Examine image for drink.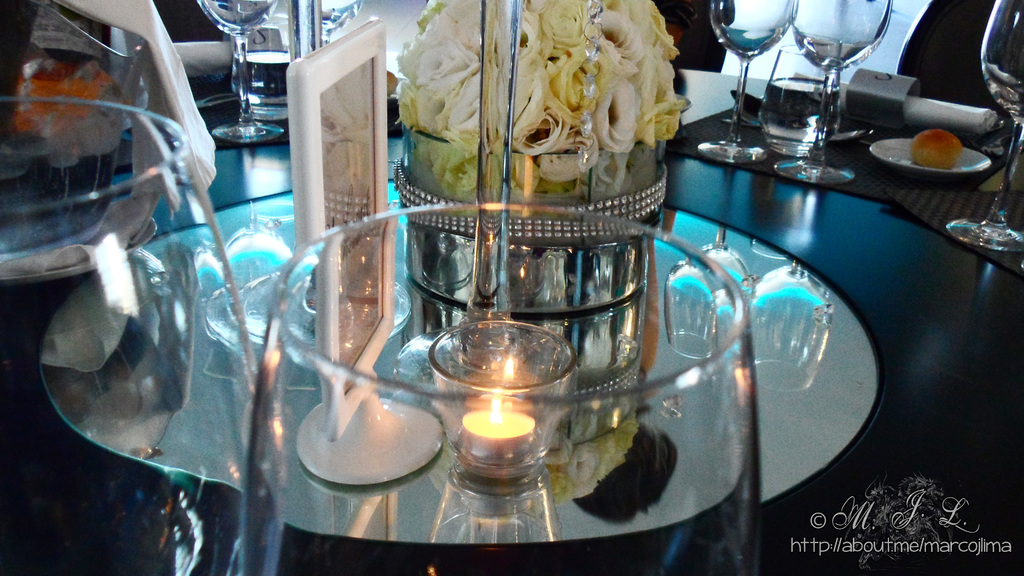
Examination result: x1=794, y1=28, x2=877, y2=70.
